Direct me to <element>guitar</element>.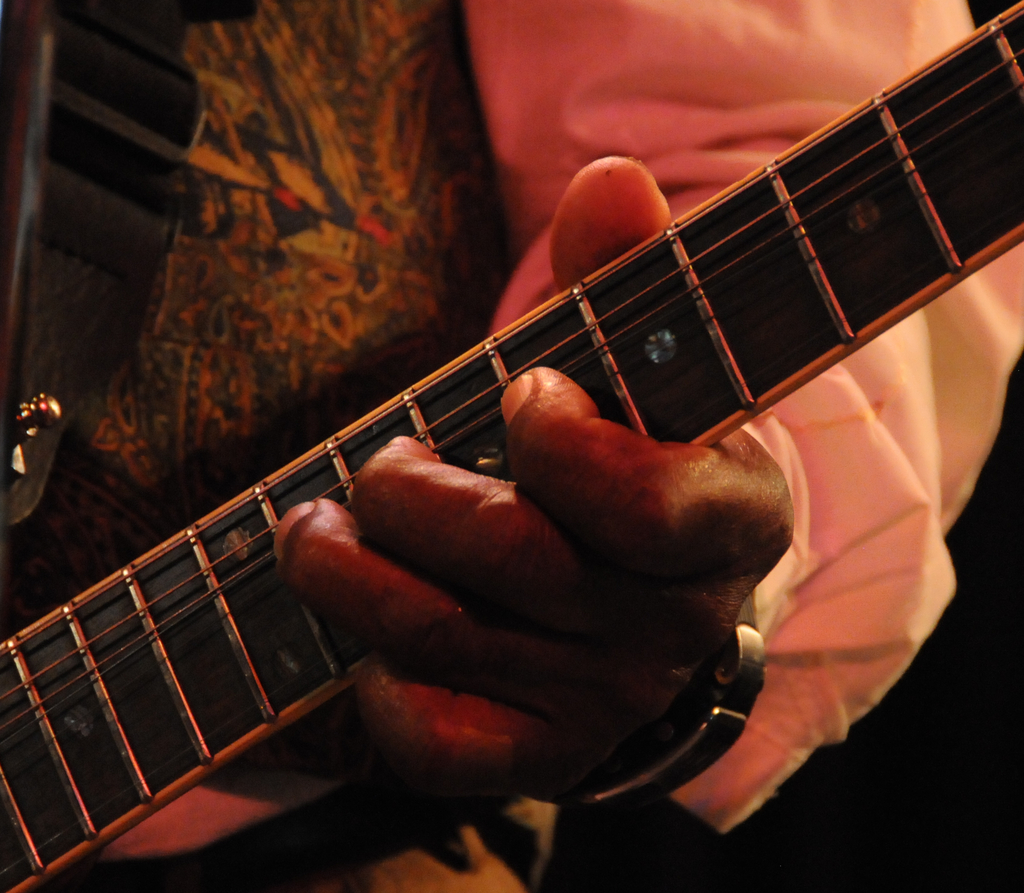
Direction: left=0, top=0, right=1023, bottom=892.
